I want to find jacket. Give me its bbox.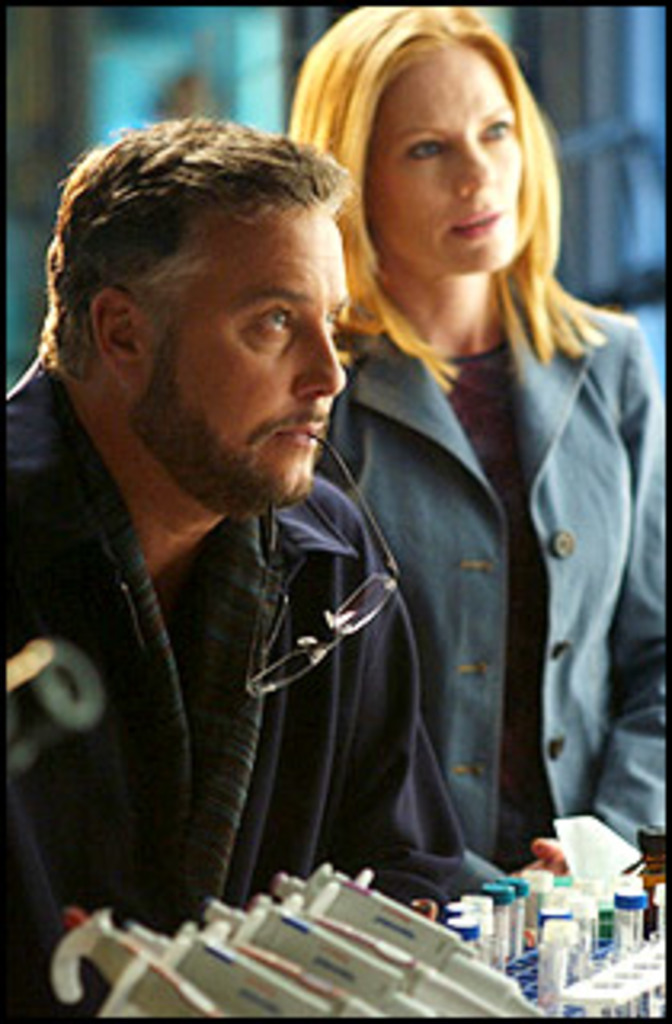
bbox=(310, 282, 669, 874).
